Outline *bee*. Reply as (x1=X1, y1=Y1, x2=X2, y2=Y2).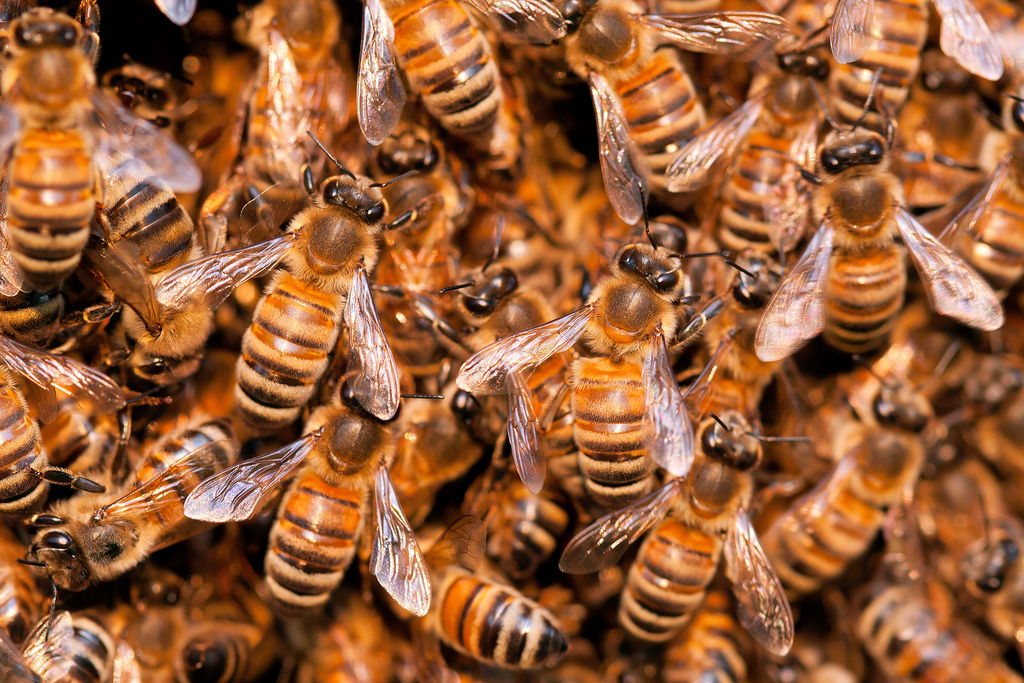
(x1=291, y1=600, x2=415, y2=682).
